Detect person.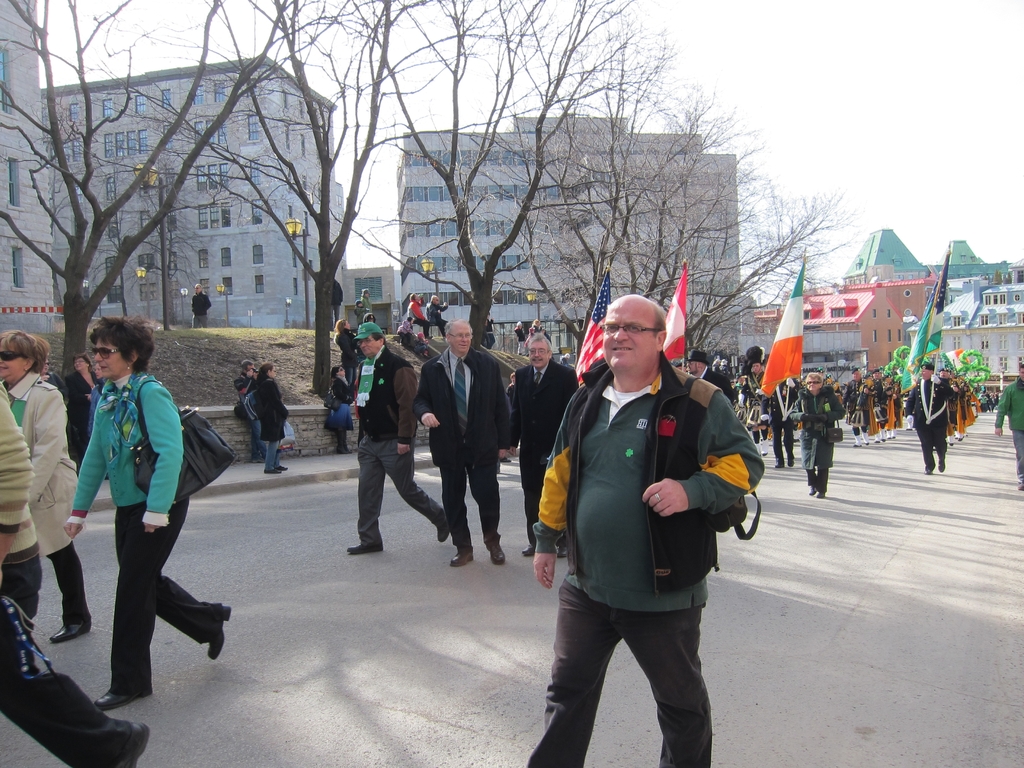
Detected at box=[257, 360, 289, 472].
